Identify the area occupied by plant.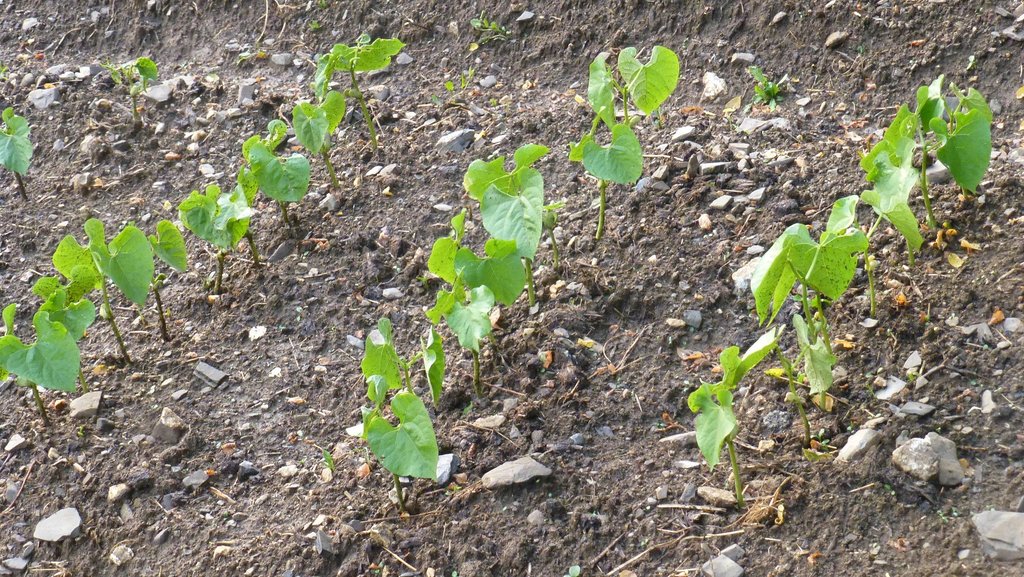
Area: region(291, 93, 357, 197).
